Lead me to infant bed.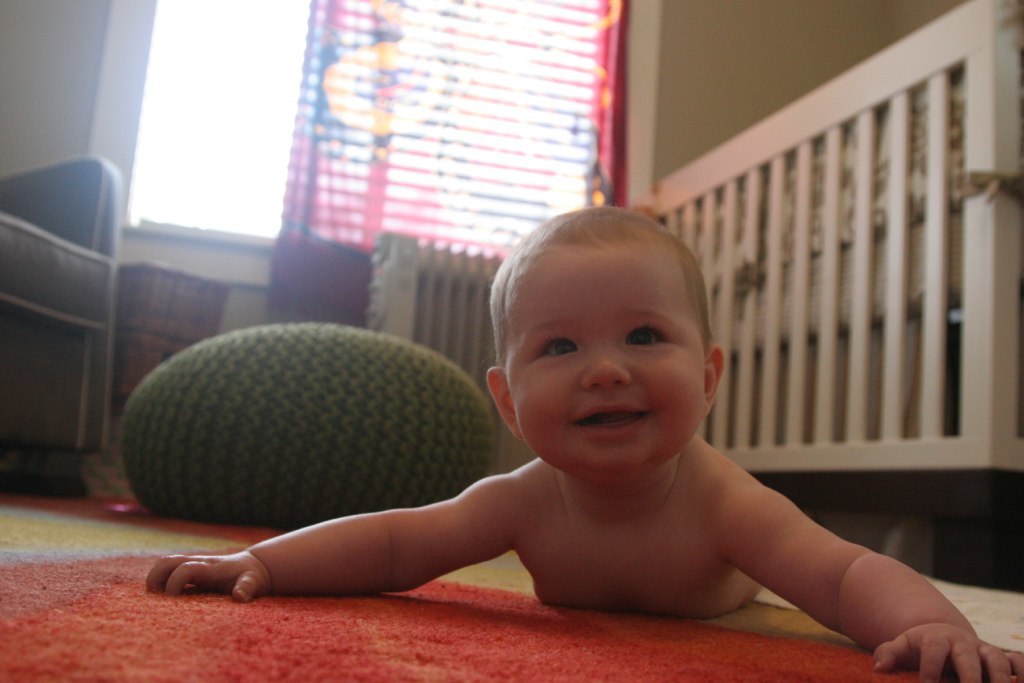
Lead to pyautogui.locateOnScreen(635, 0, 1023, 654).
